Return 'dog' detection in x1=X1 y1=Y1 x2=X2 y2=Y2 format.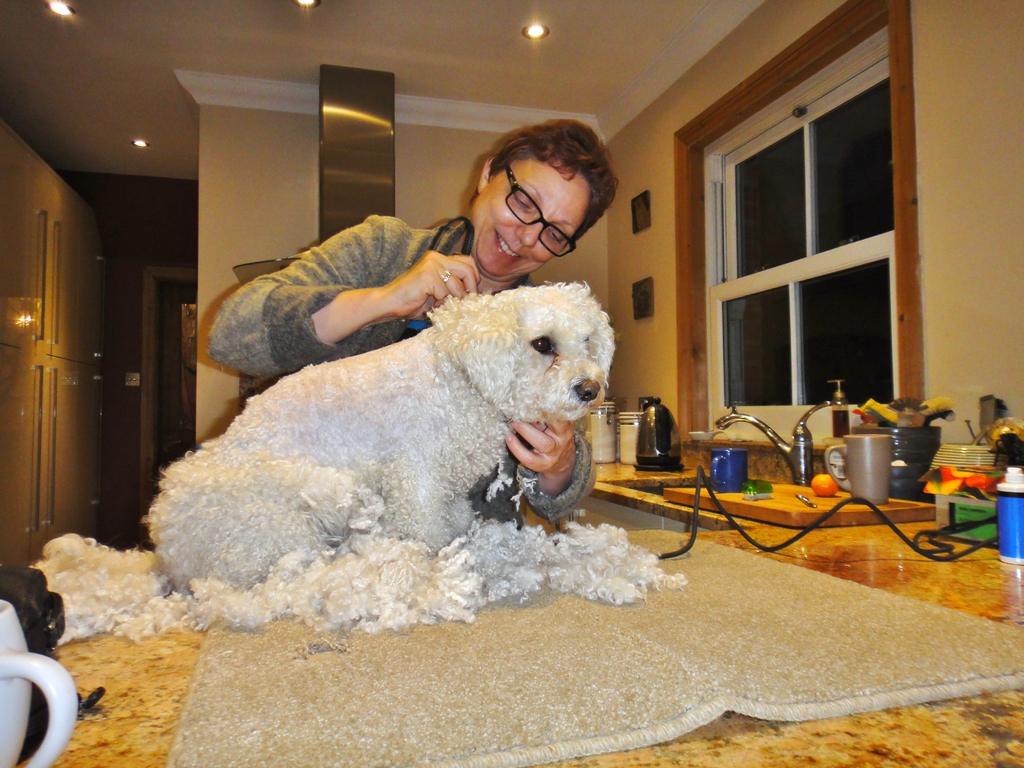
x1=138 y1=279 x2=614 y2=603.
